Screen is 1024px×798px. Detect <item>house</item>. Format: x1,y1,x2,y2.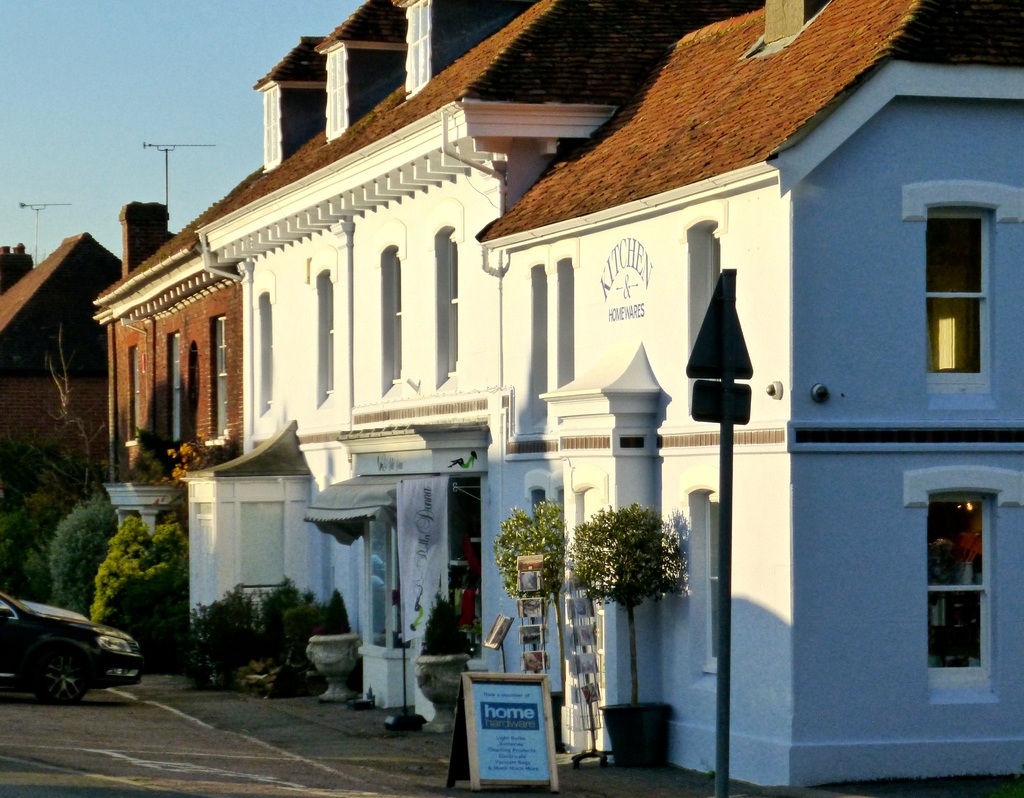
0,200,175,513.
